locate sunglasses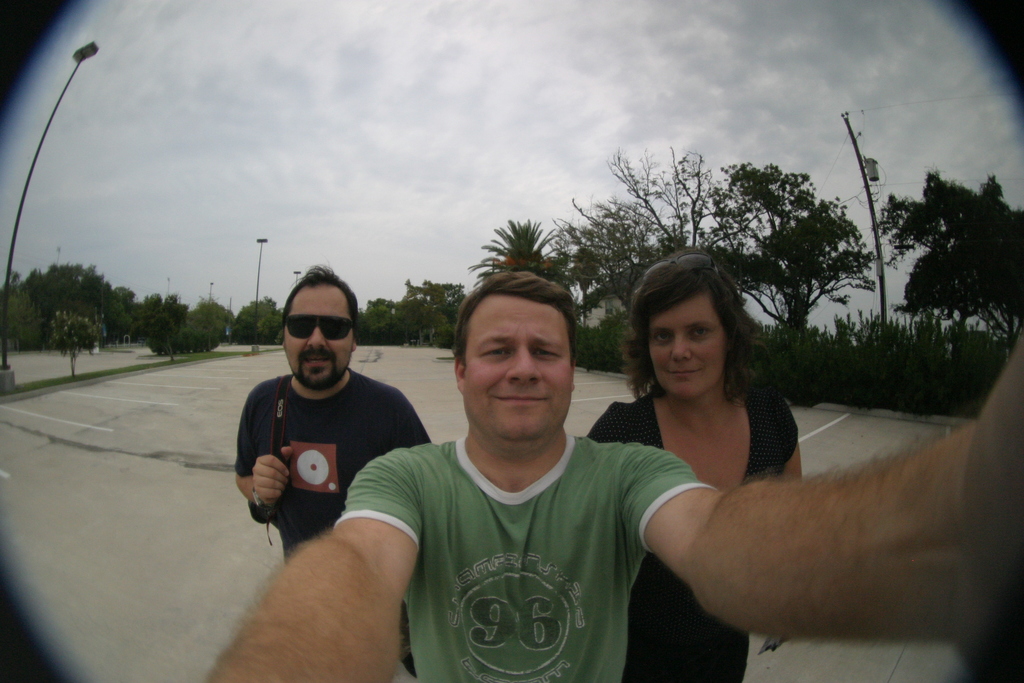
bbox=[644, 252, 716, 285]
